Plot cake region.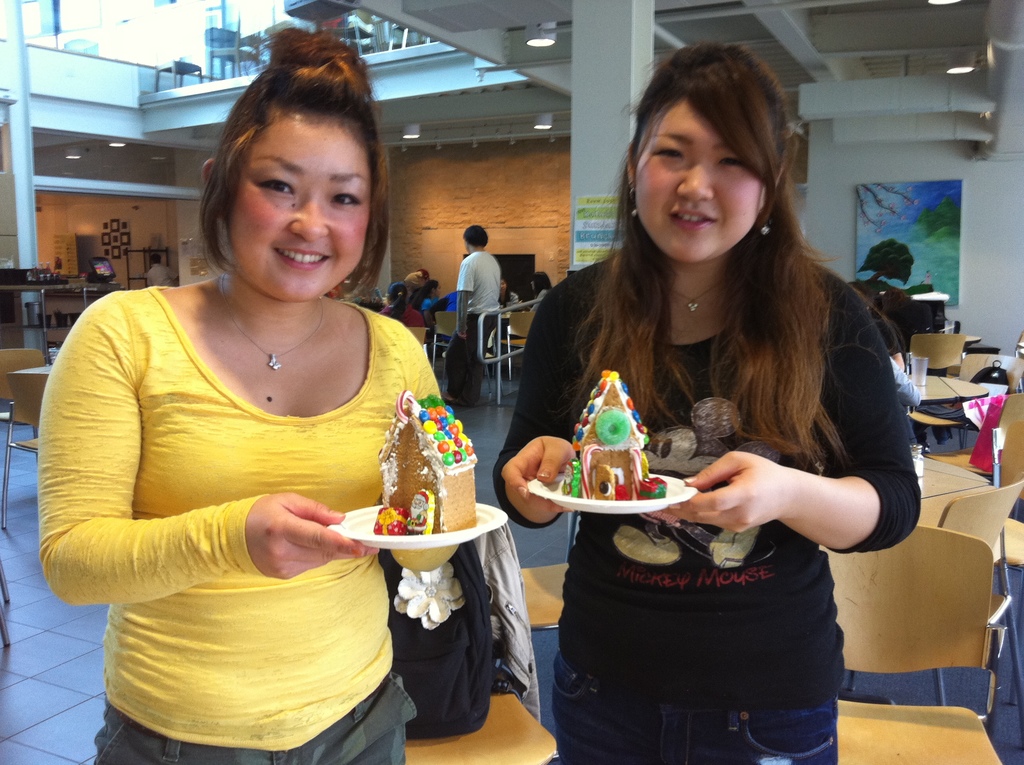
Plotted at <bbox>367, 387, 479, 535</bbox>.
